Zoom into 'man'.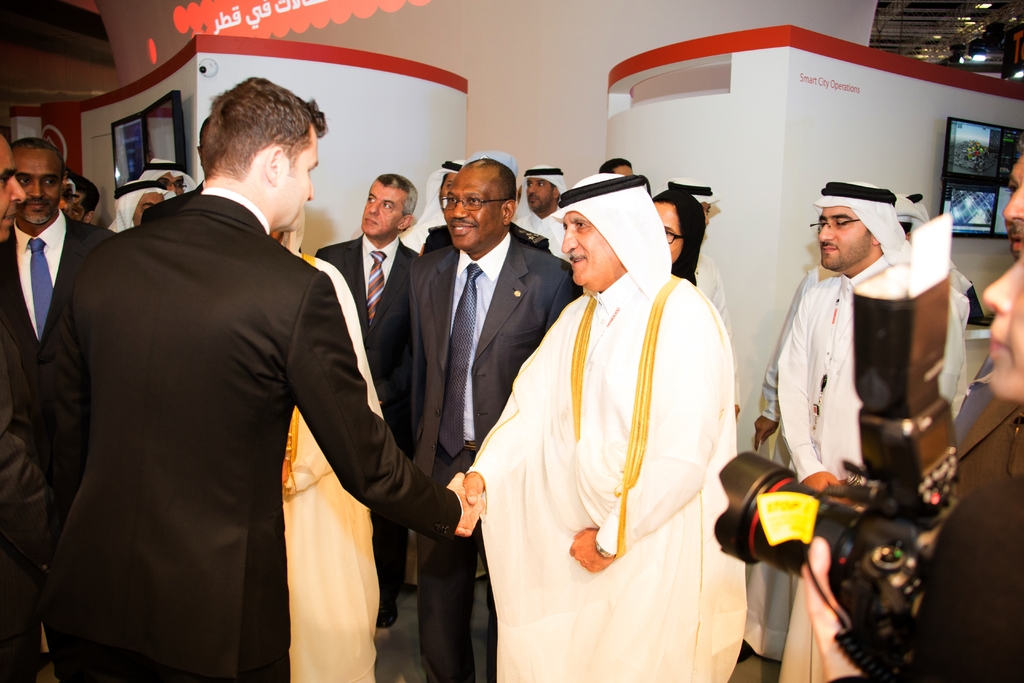
Zoom target: (595,155,632,172).
